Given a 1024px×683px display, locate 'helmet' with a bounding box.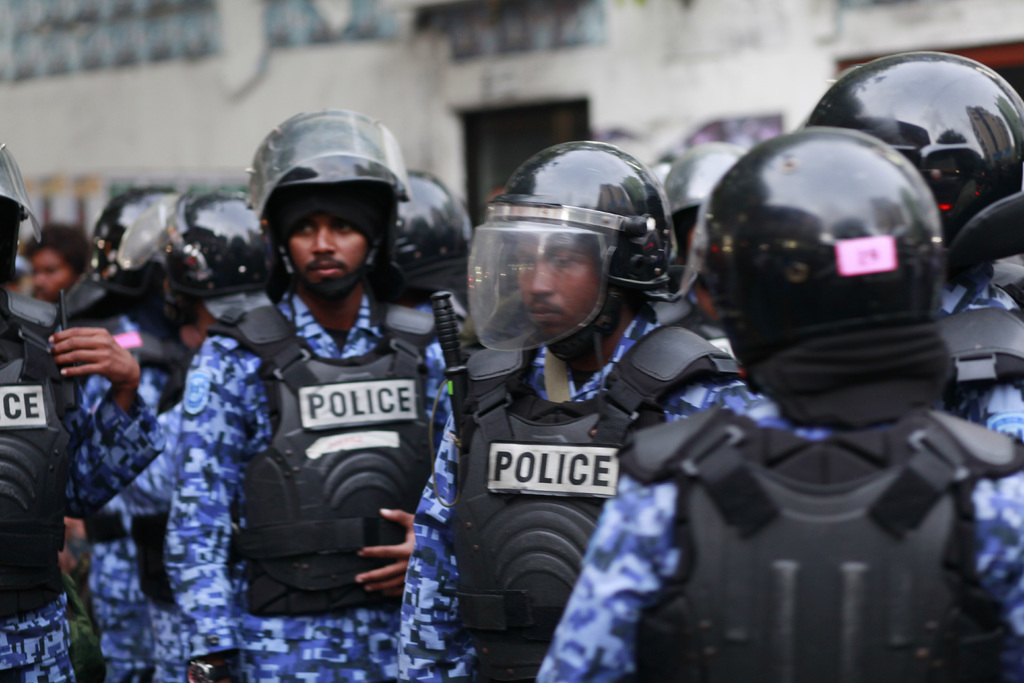
Located: bbox=(805, 43, 1023, 270).
